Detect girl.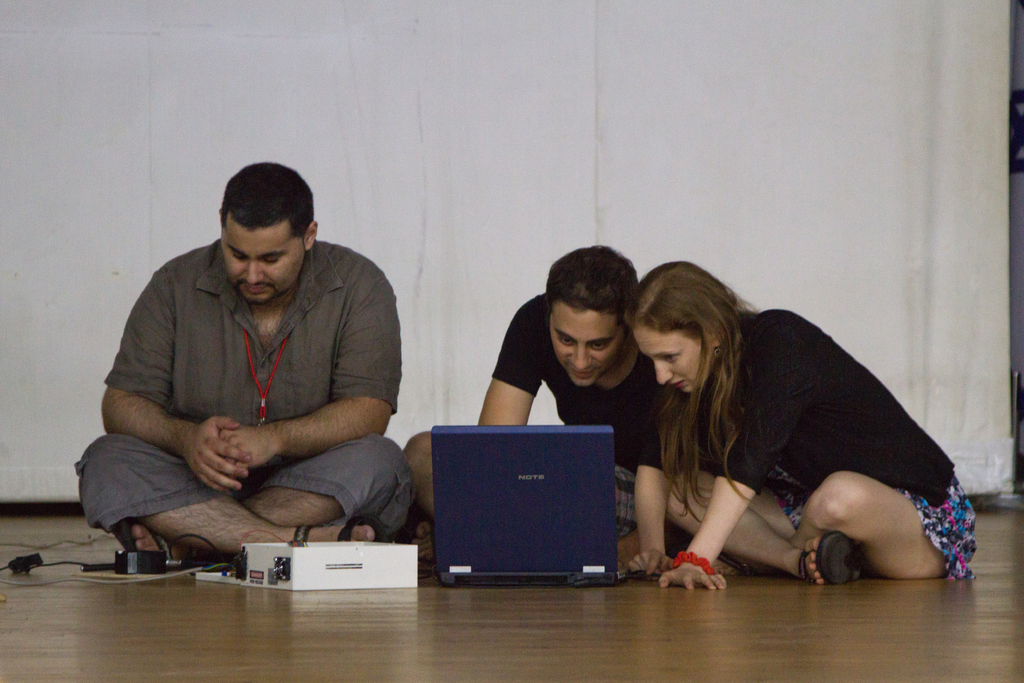
Detected at x1=619 y1=256 x2=984 y2=587.
